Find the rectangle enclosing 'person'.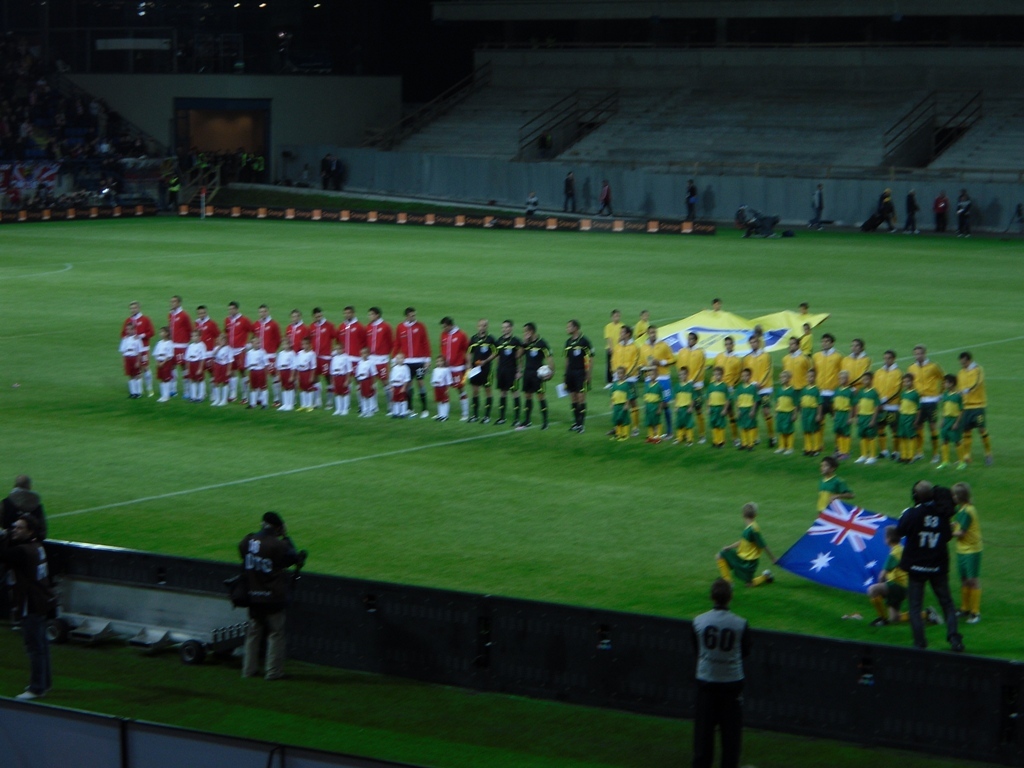
{"x1": 608, "y1": 366, "x2": 635, "y2": 440}.
